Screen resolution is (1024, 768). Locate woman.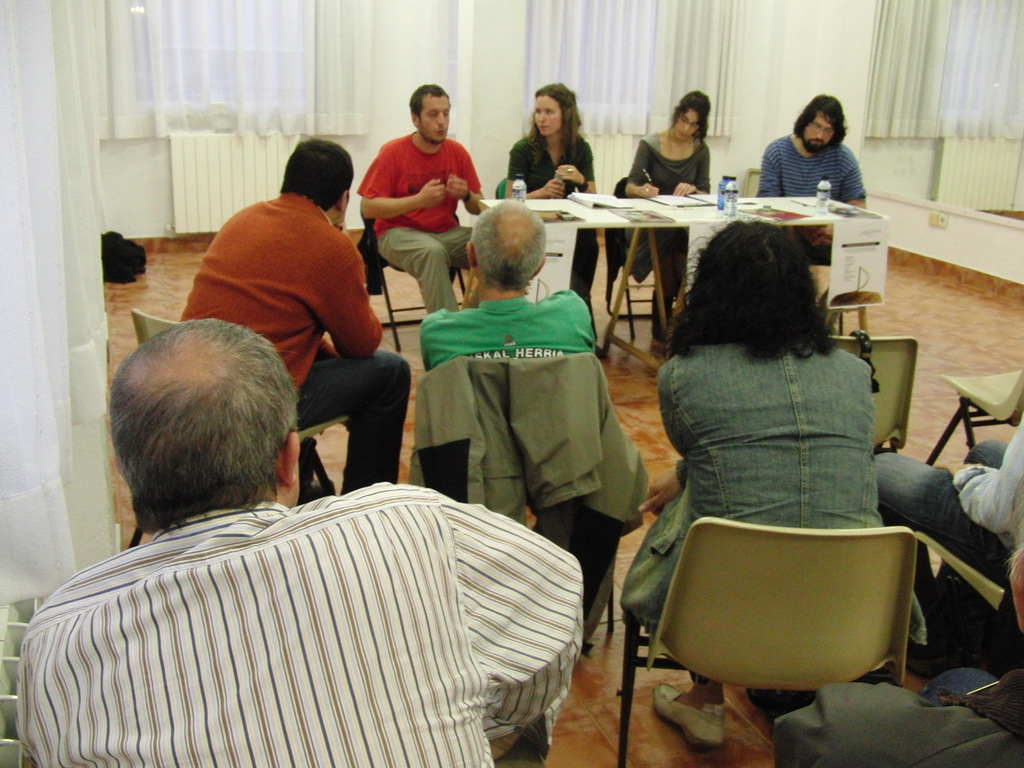
BBox(612, 93, 712, 340).
